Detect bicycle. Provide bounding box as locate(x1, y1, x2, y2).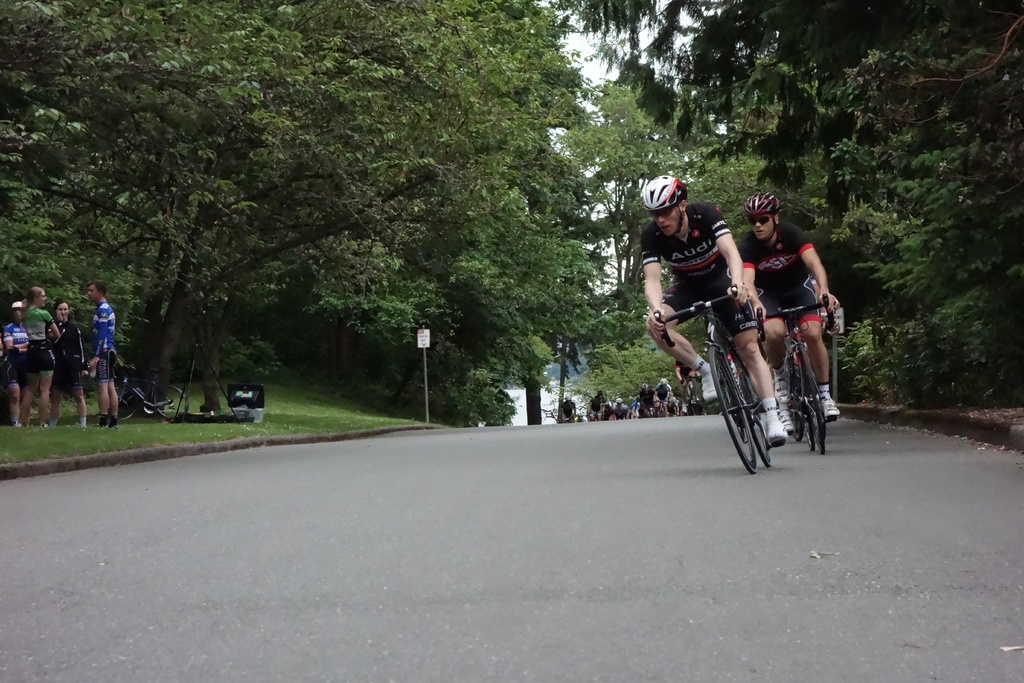
locate(650, 392, 673, 422).
